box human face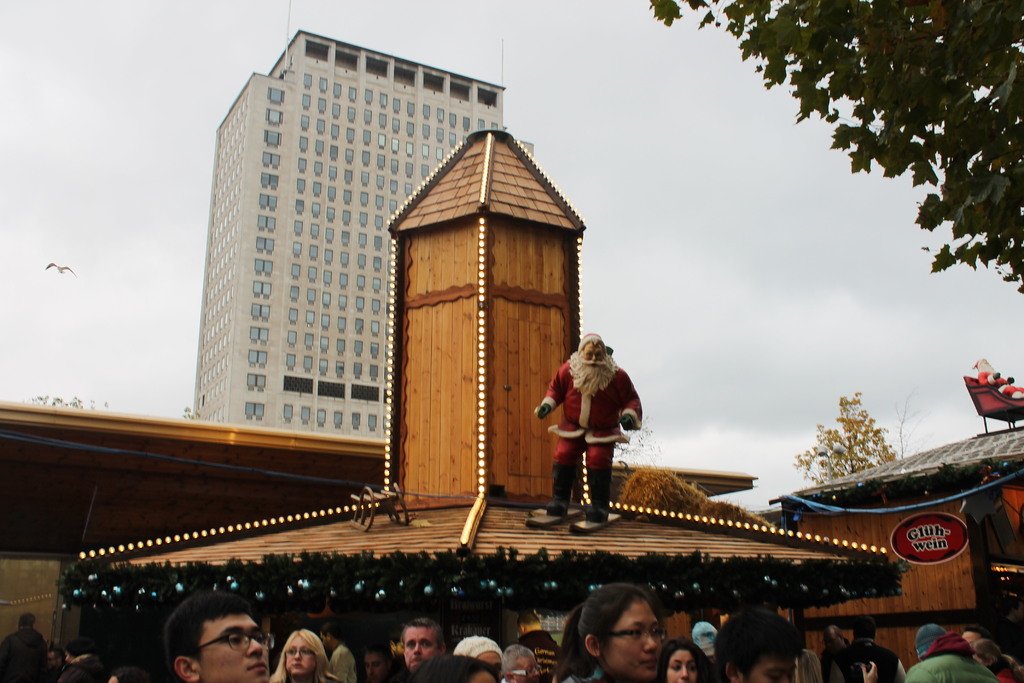
bbox(739, 657, 797, 682)
